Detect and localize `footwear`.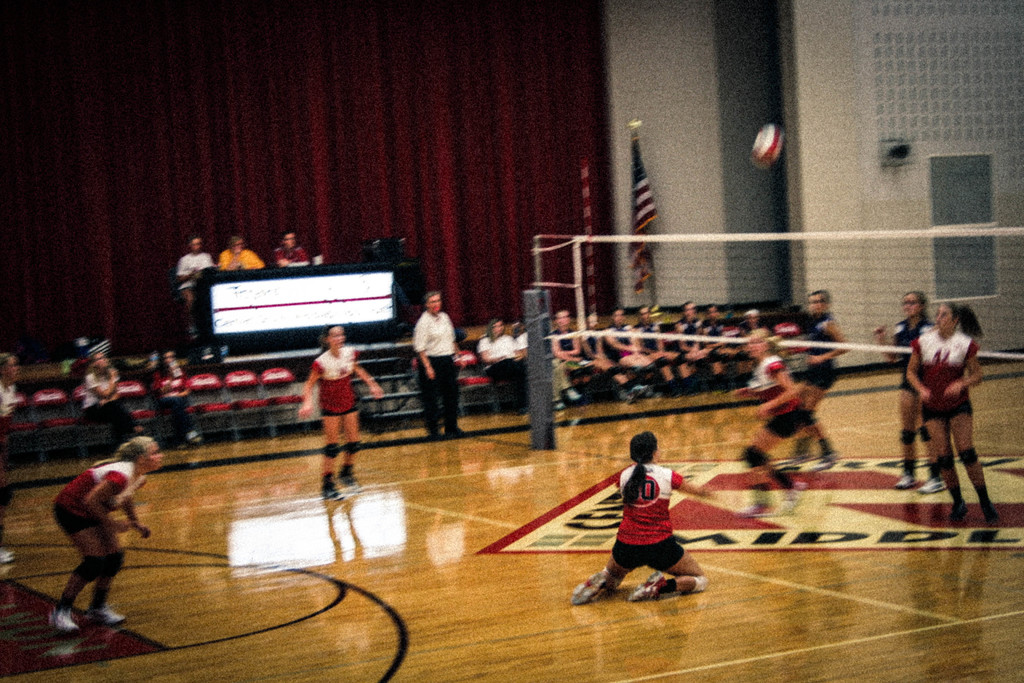
Localized at x1=339, y1=466, x2=360, y2=490.
